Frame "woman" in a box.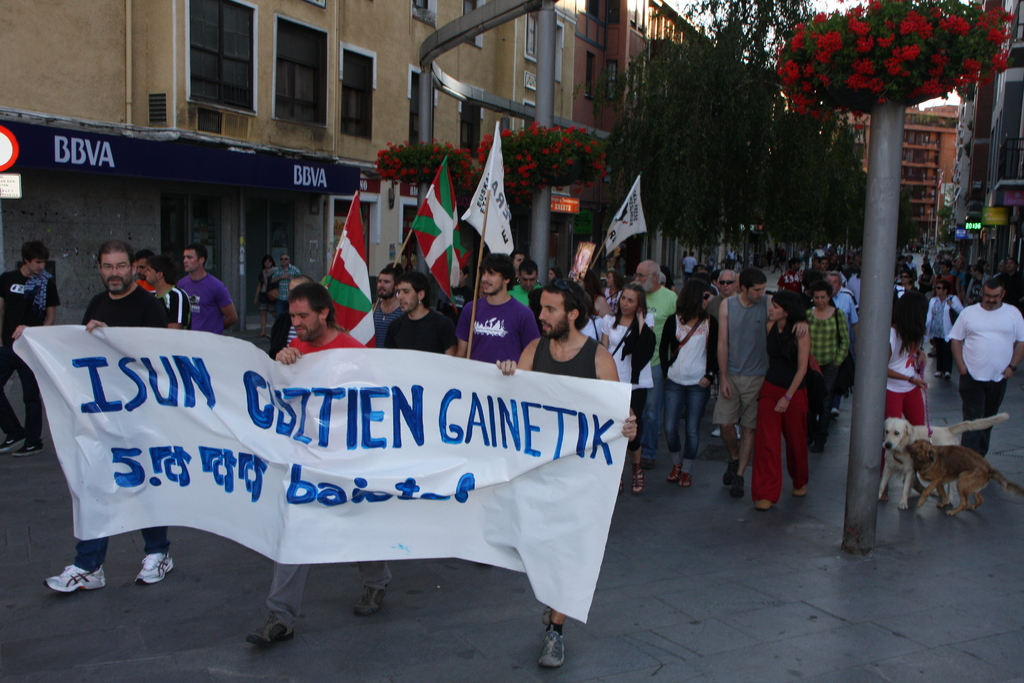
{"left": 874, "top": 286, "right": 928, "bottom": 498}.
